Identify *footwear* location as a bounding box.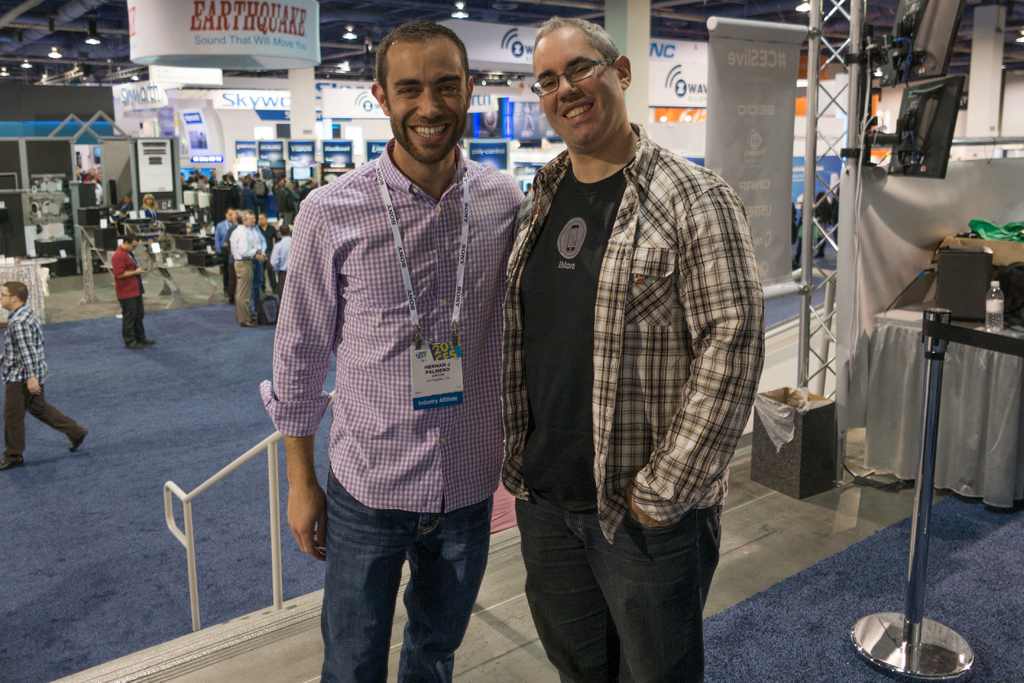
<bbox>788, 258, 796, 272</bbox>.
